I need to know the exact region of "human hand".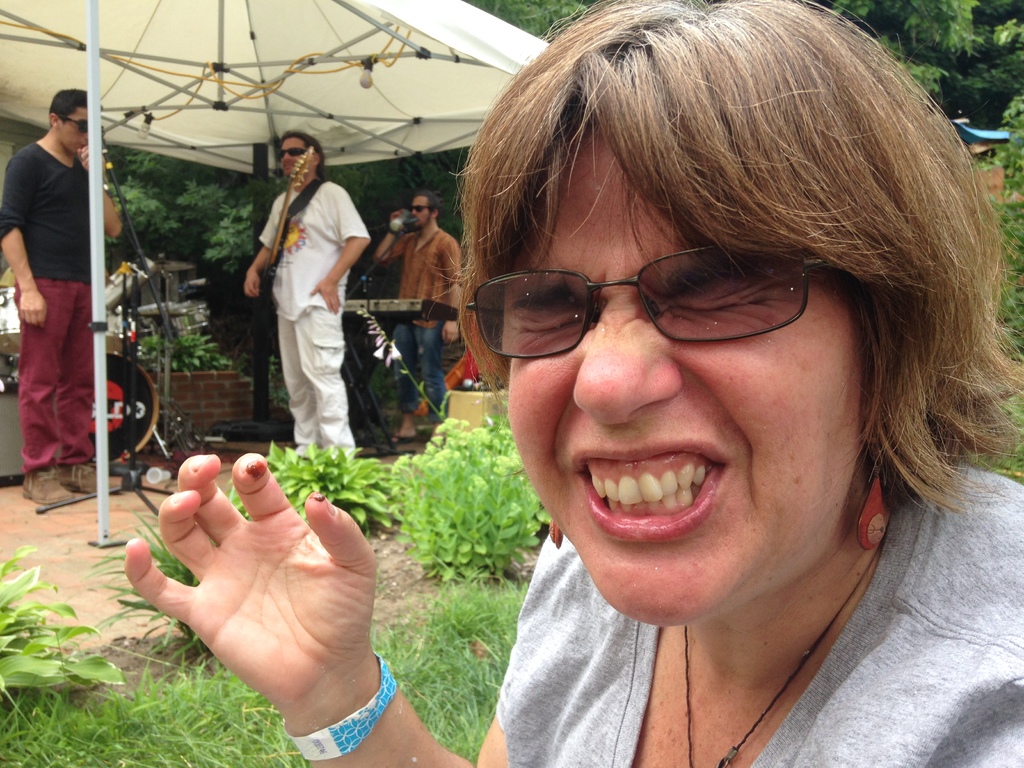
Region: <bbox>17, 289, 49, 327</bbox>.
